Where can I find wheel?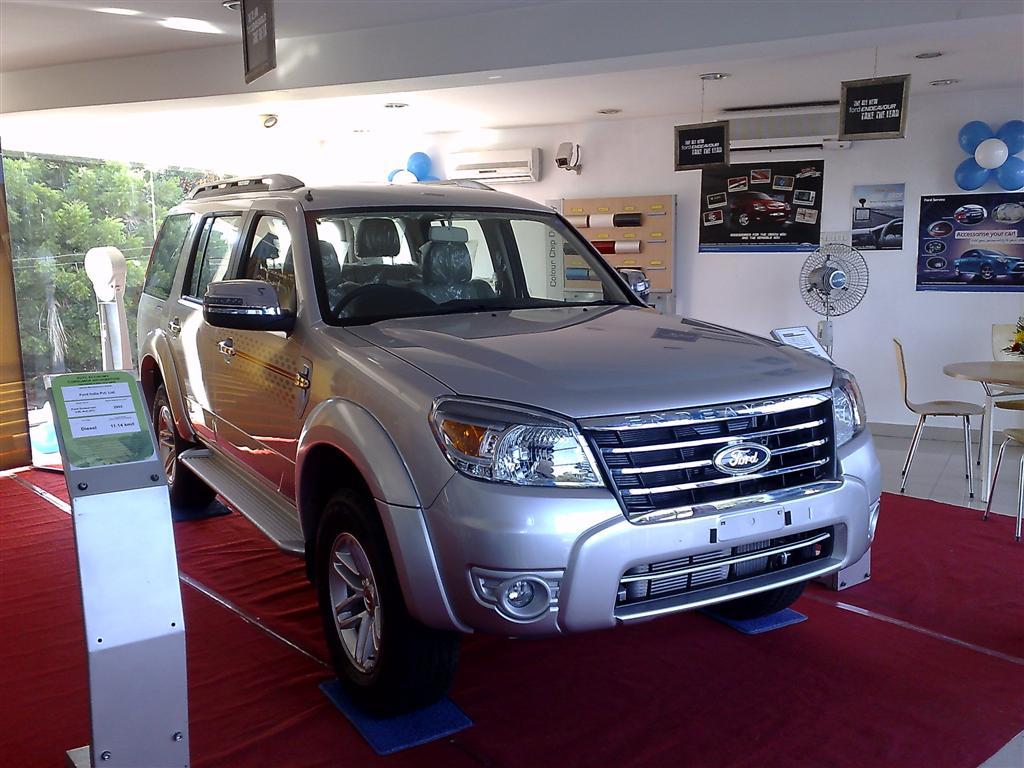
You can find it at (x1=312, y1=493, x2=433, y2=696).
